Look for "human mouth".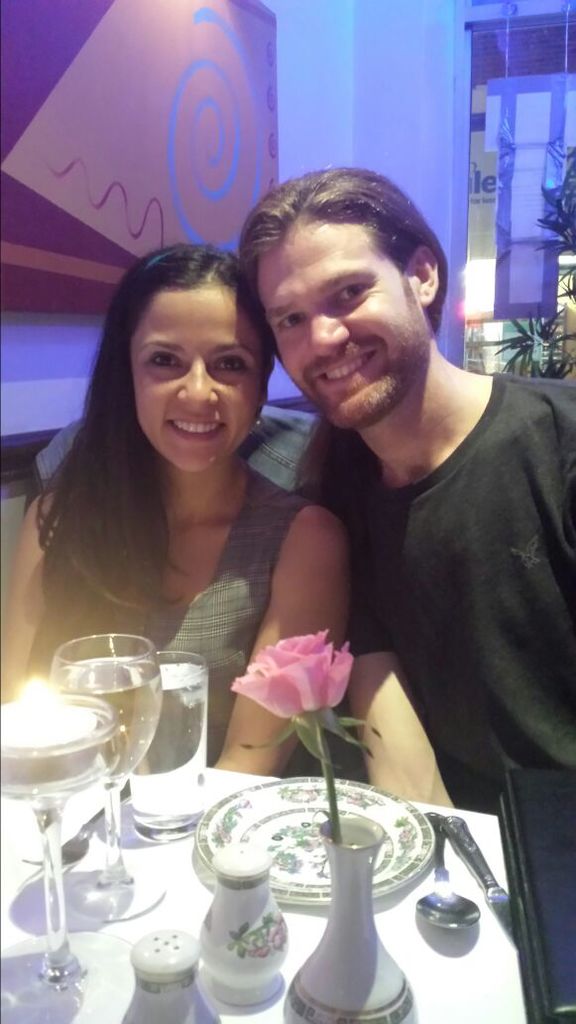
Found: [left=305, top=344, right=373, bottom=391].
